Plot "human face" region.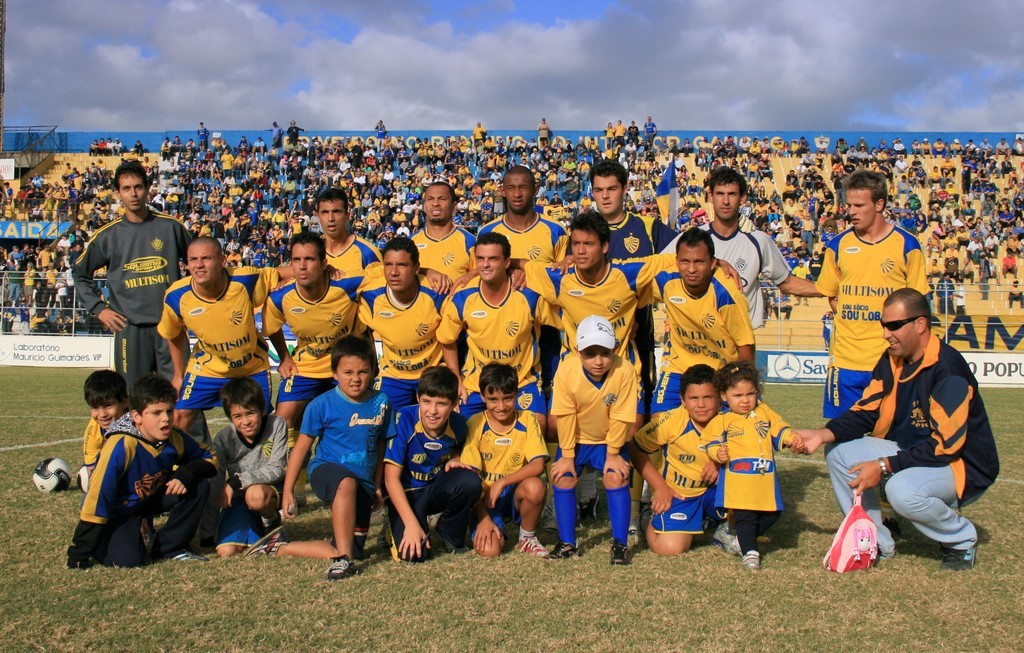
Plotted at (x1=678, y1=382, x2=716, y2=422).
